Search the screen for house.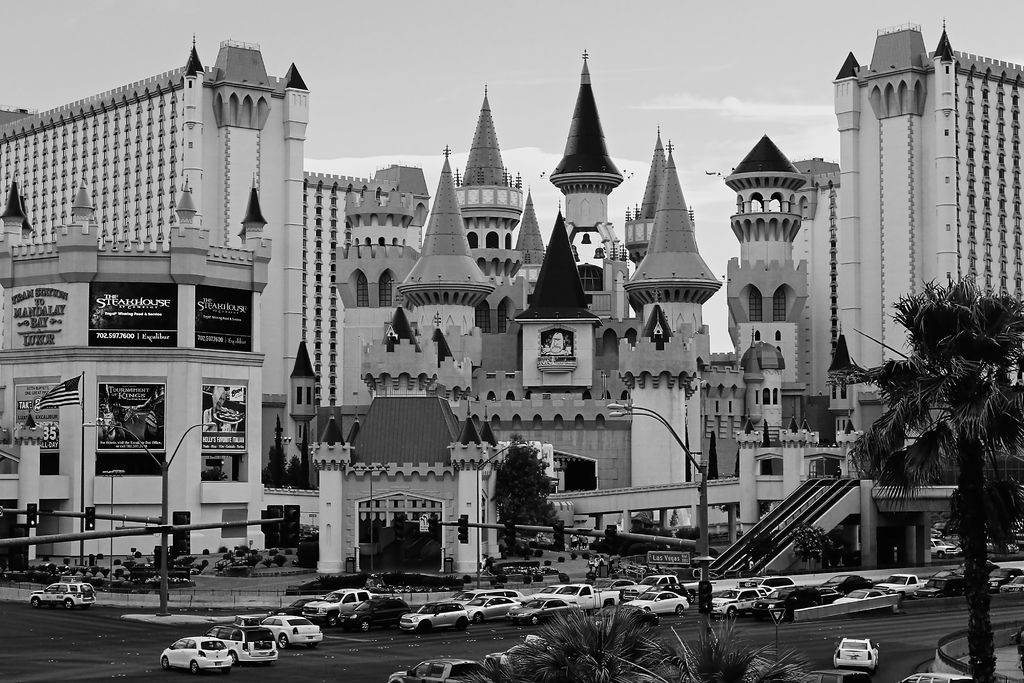
Found at (0,33,312,469).
